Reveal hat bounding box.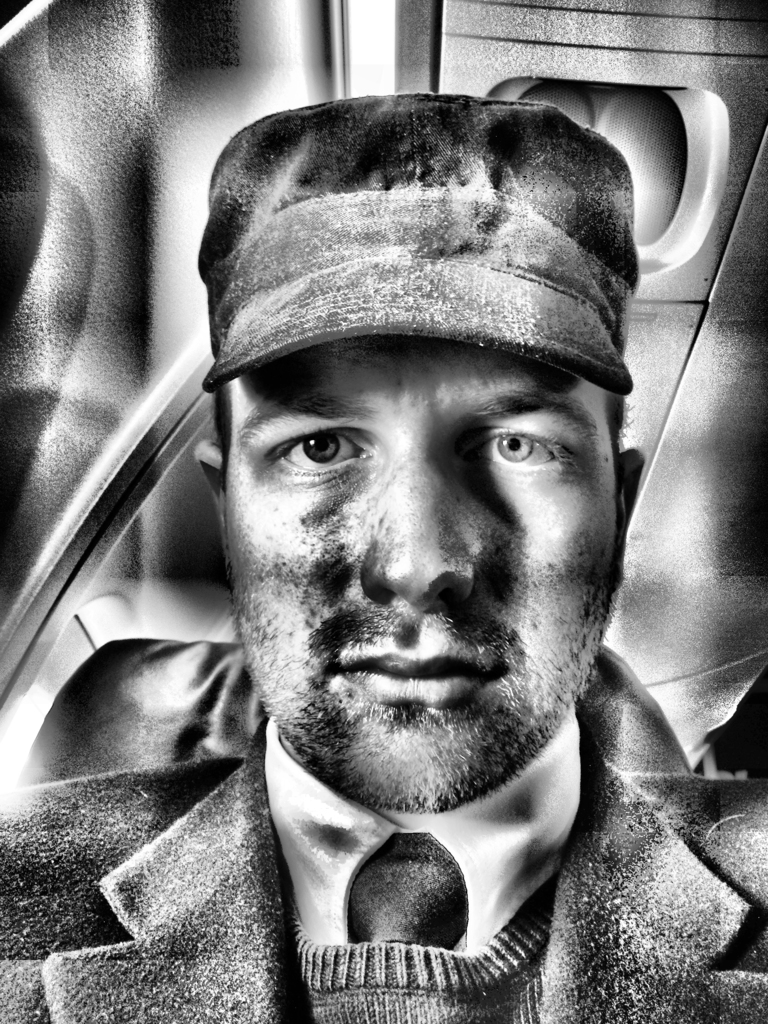
Revealed: [196, 86, 639, 392].
